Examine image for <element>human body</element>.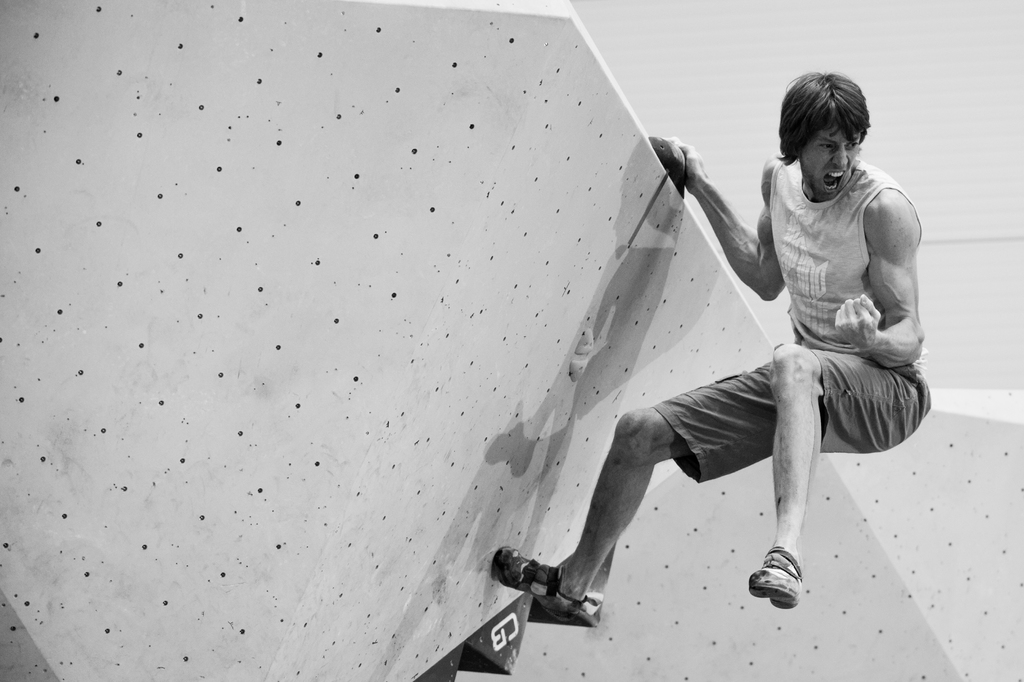
Examination result: rect(598, 94, 936, 613).
